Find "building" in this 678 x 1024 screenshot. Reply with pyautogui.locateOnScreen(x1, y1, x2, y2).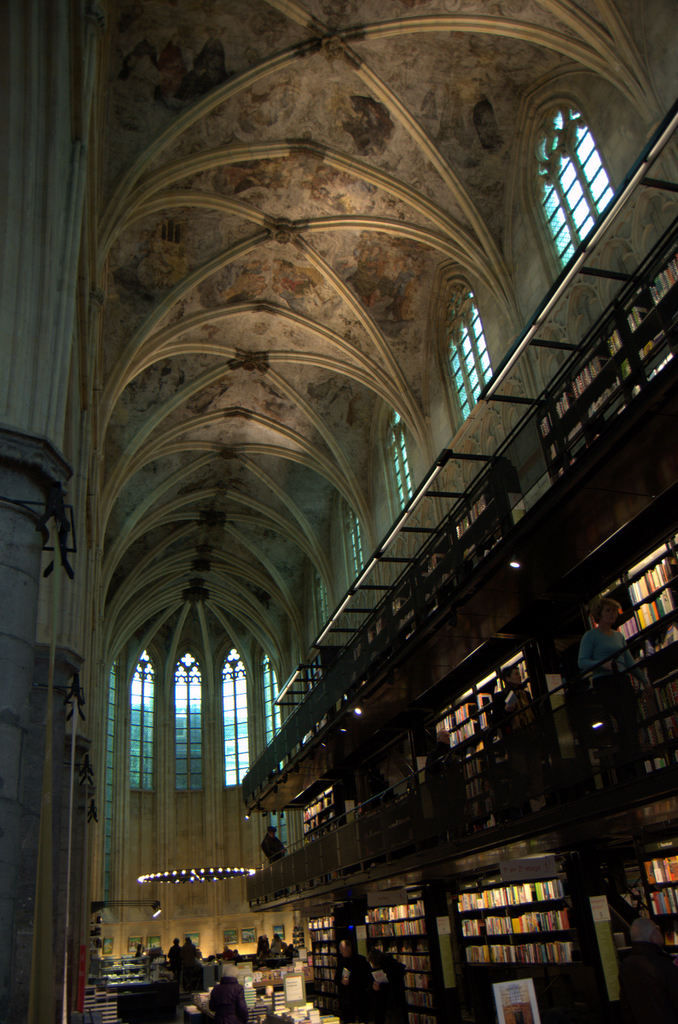
pyautogui.locateOnScreen(0, 0, 677, 1023).
